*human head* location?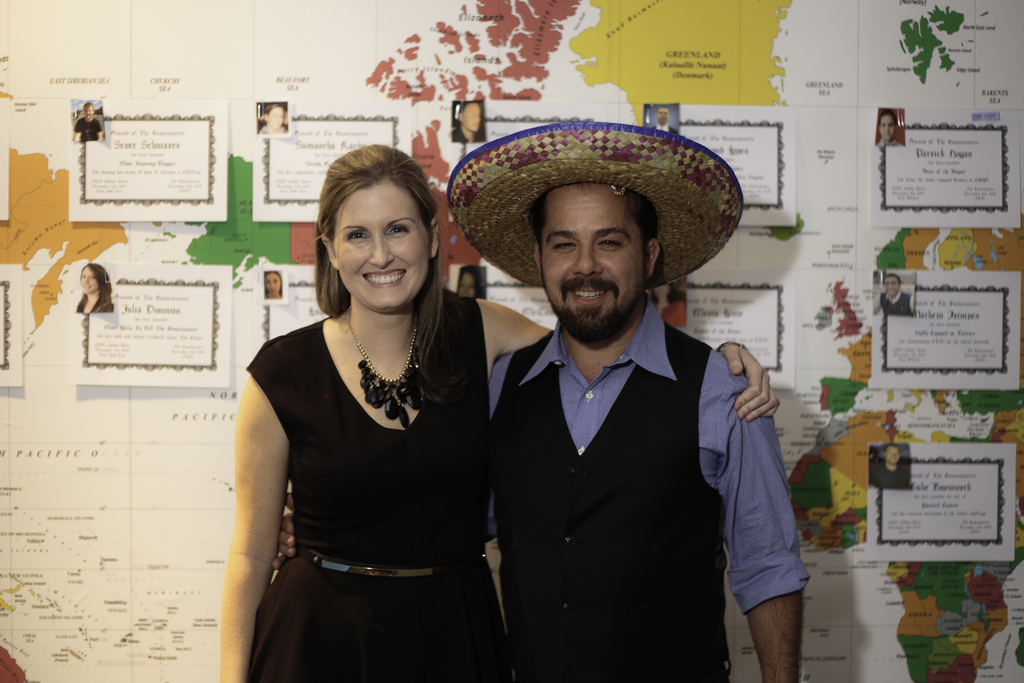
locate(458, 268, 479, 301)
